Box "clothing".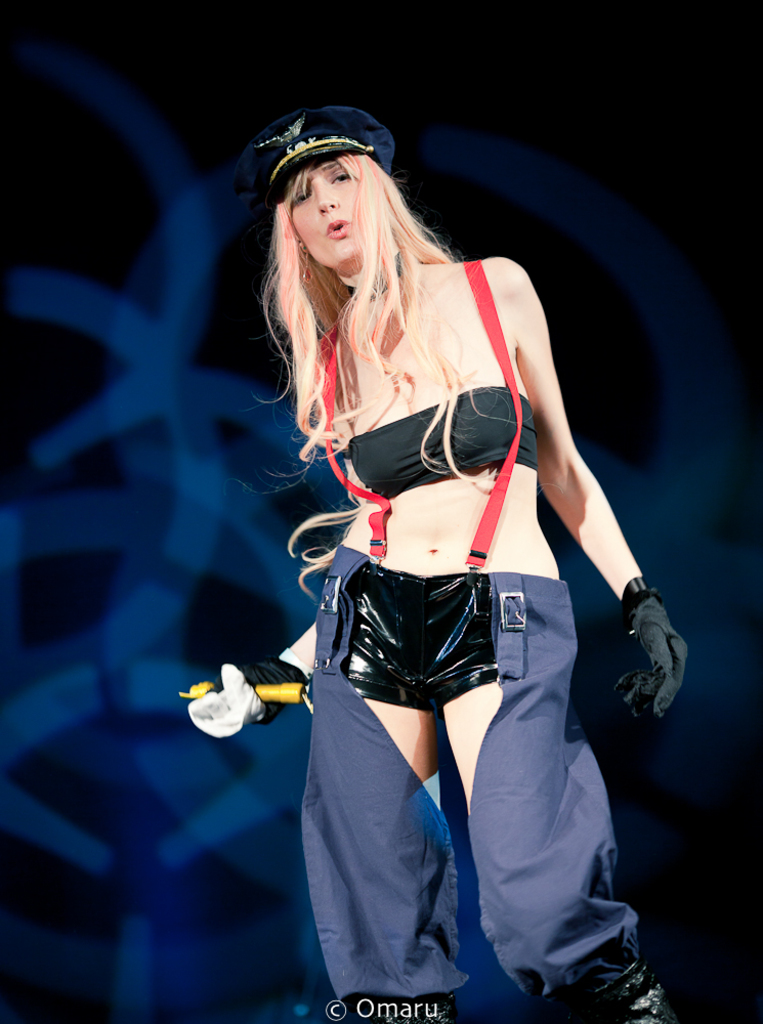
[x1=300, y1=258, x2=646, y2=1023].
